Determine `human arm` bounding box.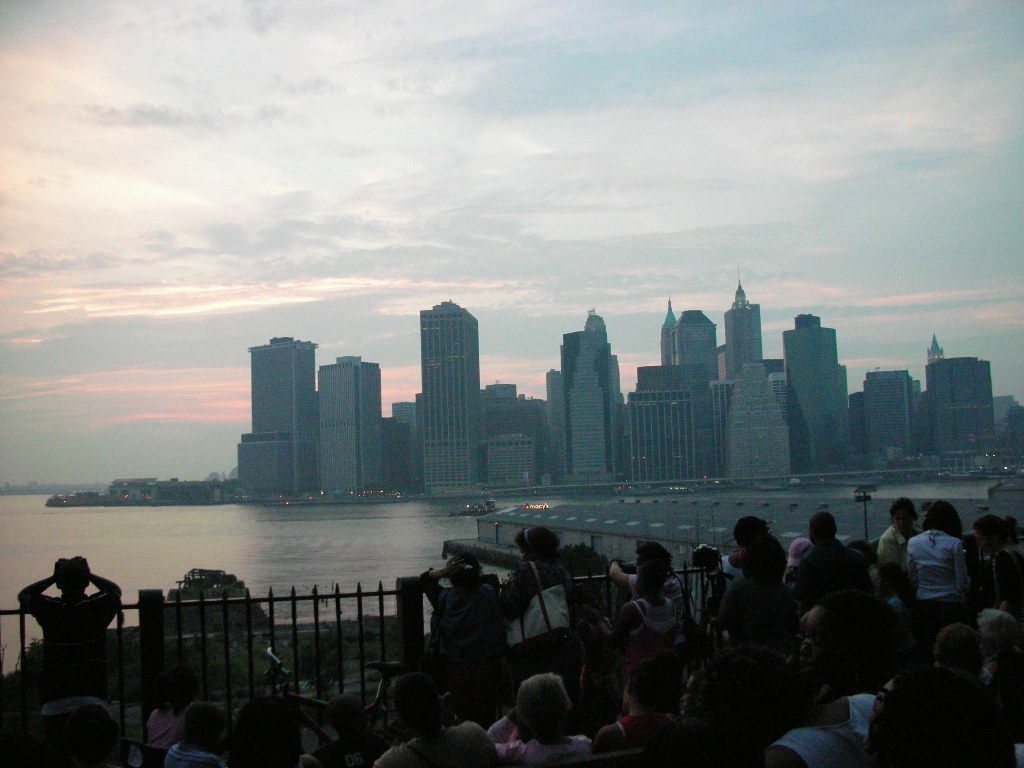
Determined: (x1=15, y1=565, x2=60, y2=625).
